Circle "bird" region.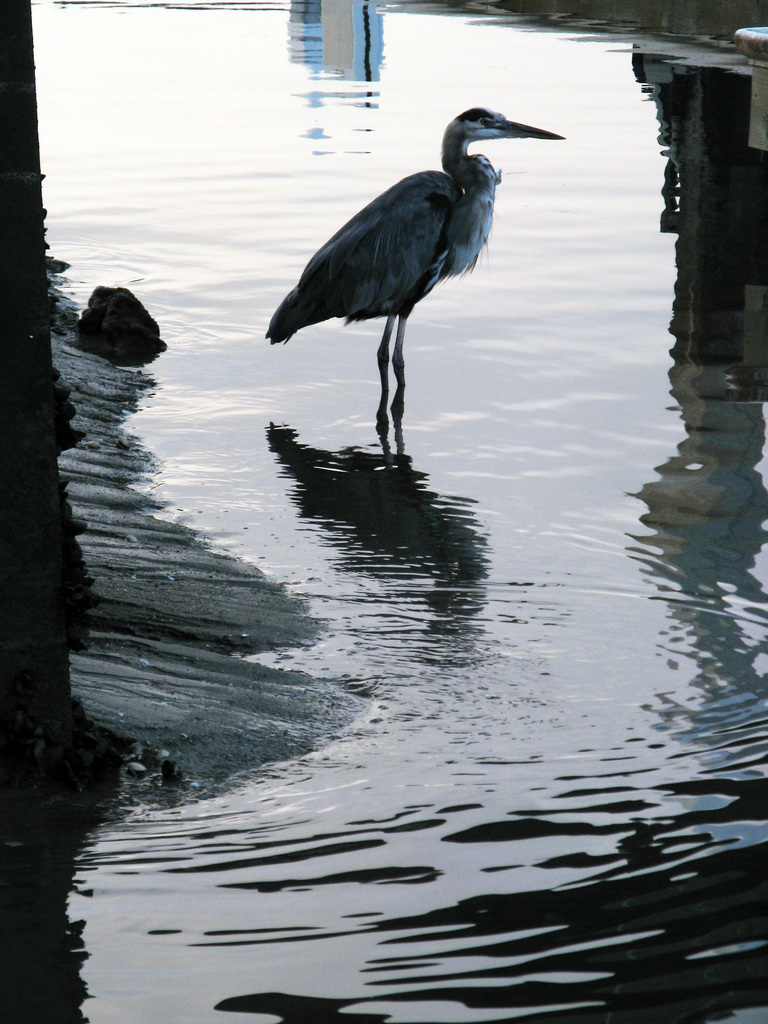
Region: <bbox>272, 108, 552, 434</bbox>.
